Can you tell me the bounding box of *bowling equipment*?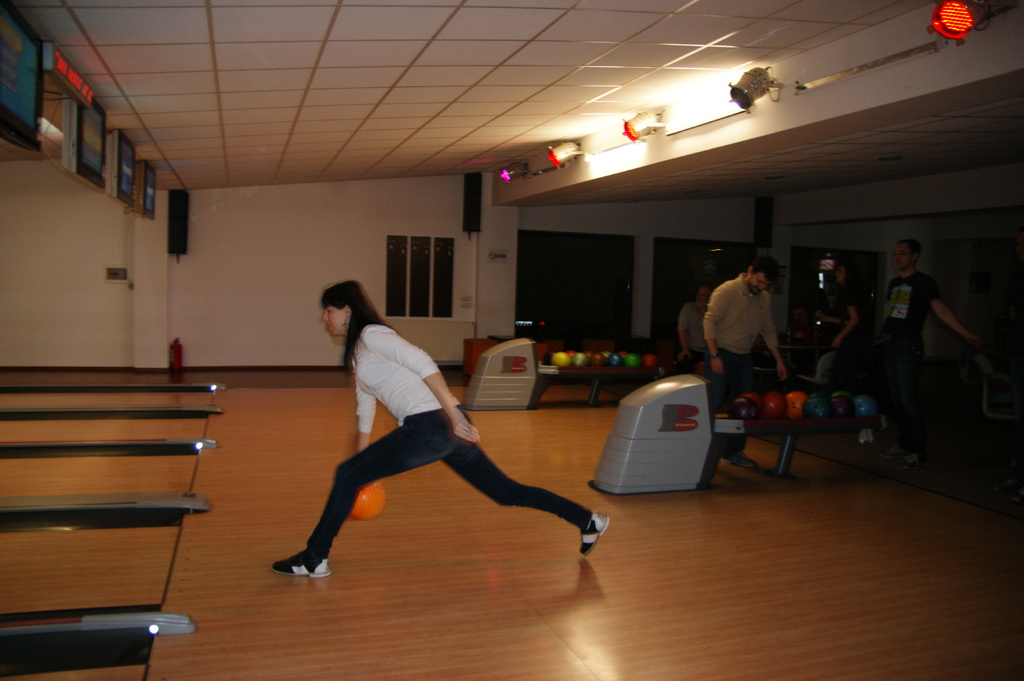
{"left": 459, "top": 331, "right": 684, "bottom": 413}.
